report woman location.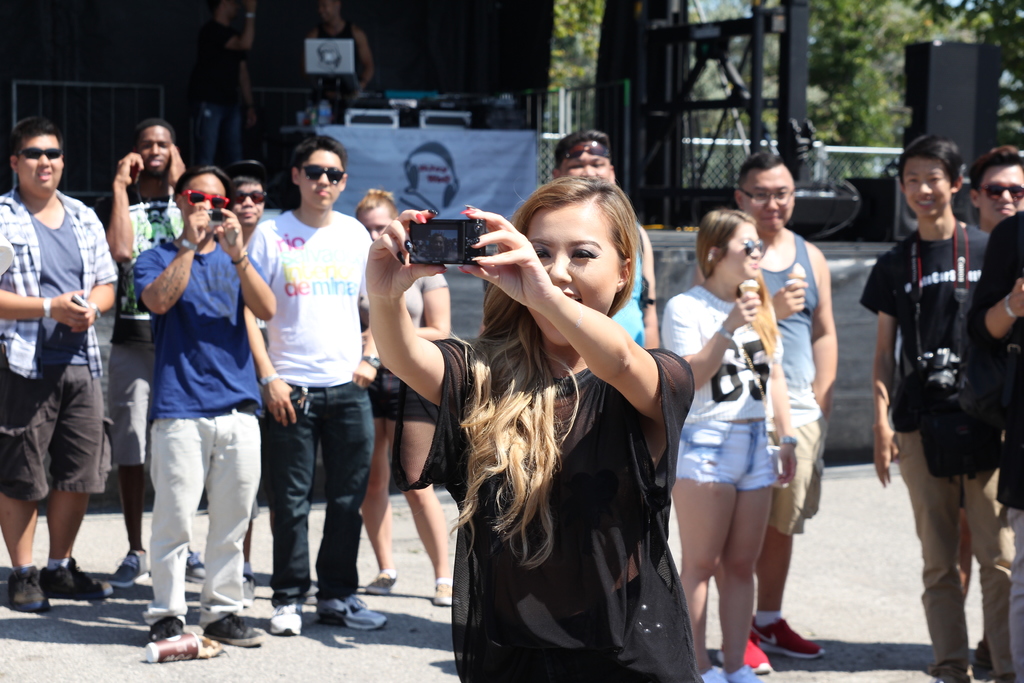
Report: detection(355, 190, 452, 607).
